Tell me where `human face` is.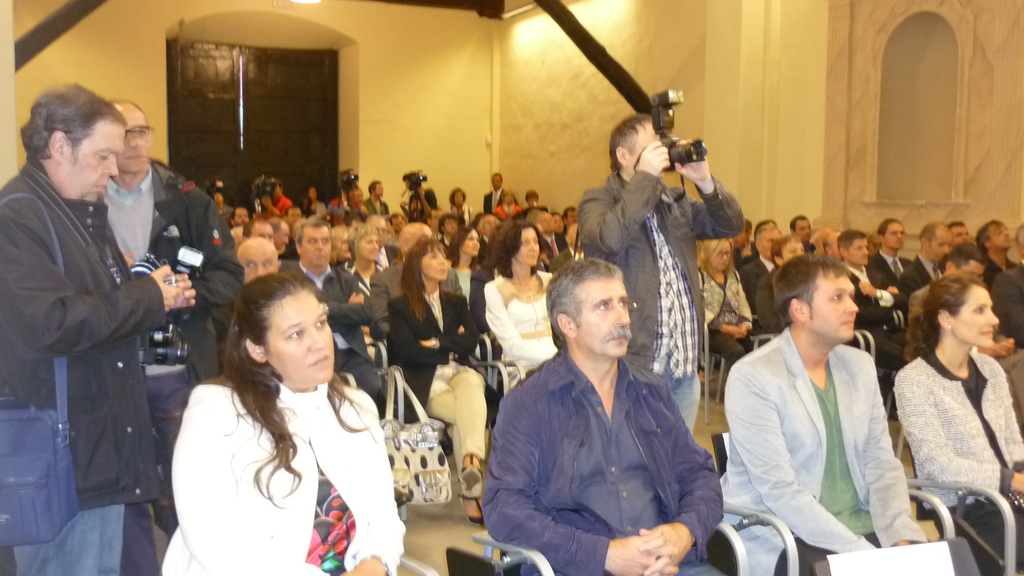
`human face` is at 780,241,806,260.
